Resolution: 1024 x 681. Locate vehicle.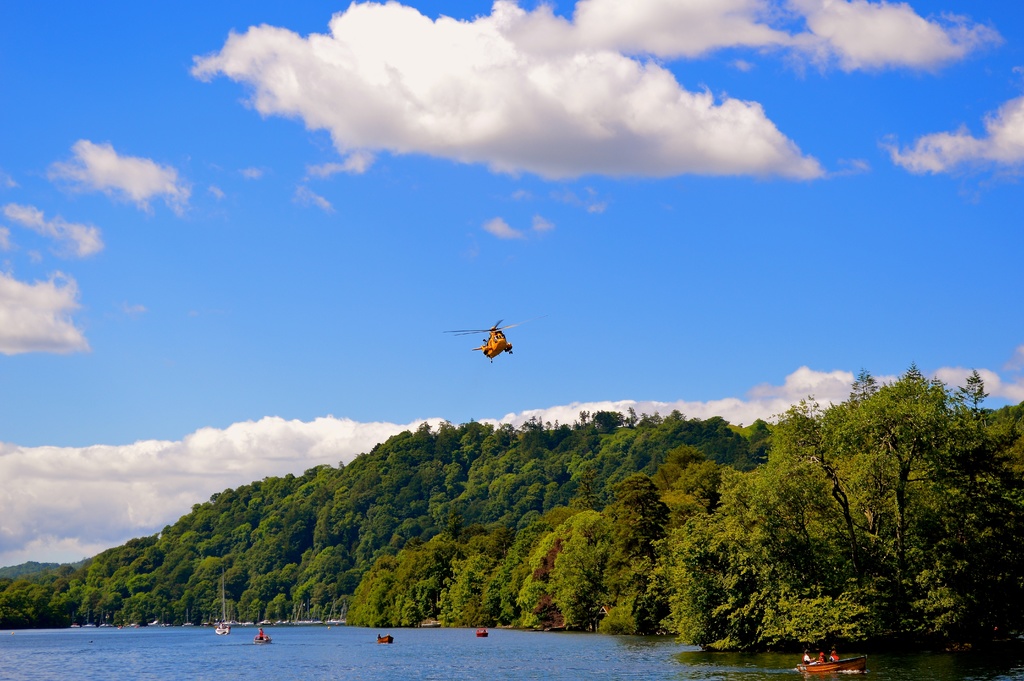
(252, 632, 273, 646).
